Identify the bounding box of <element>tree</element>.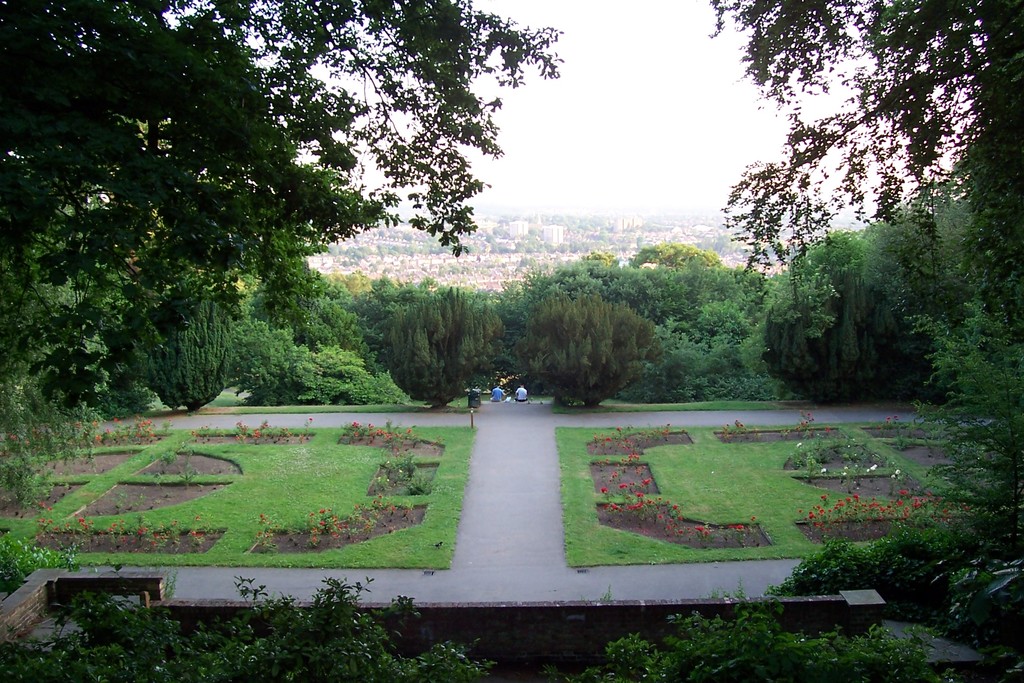
(x1=728, y1=0, x2=1023, y2=331).
